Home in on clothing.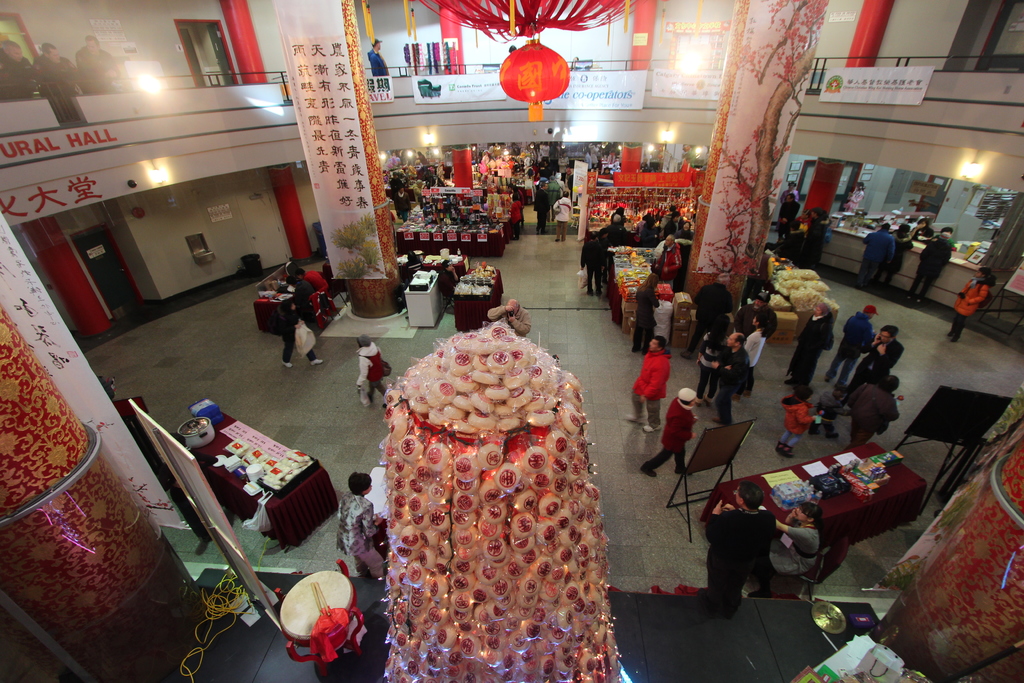
Homed in at select_region(842, 190, 865, 211).
